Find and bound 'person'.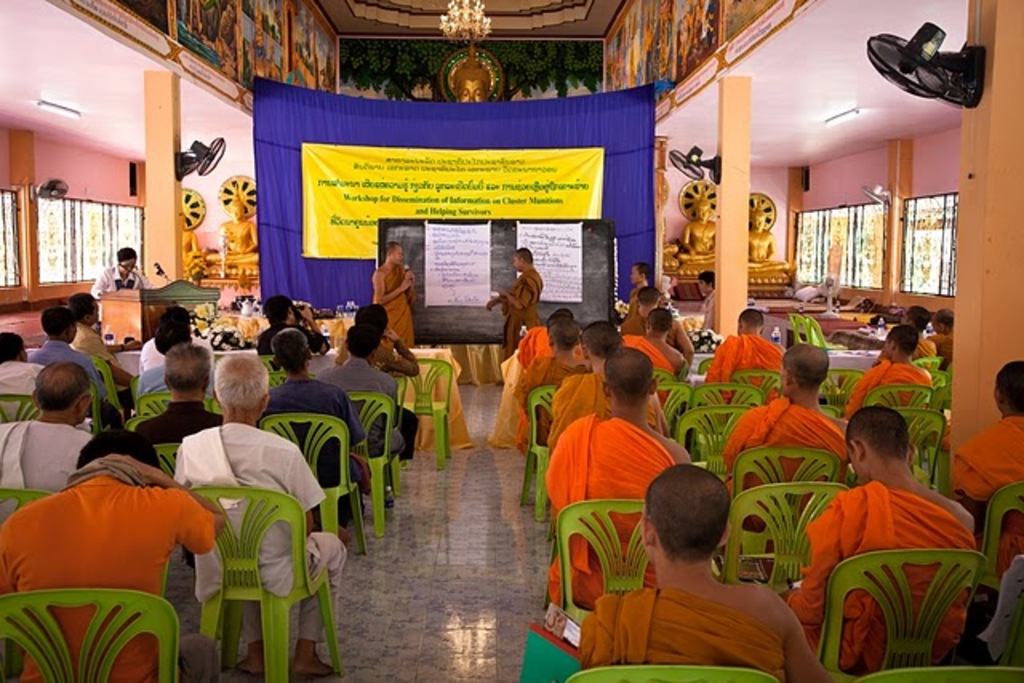
Bound: {"left": 331, "top": 299, "right": 422, "bottom": 462}.
